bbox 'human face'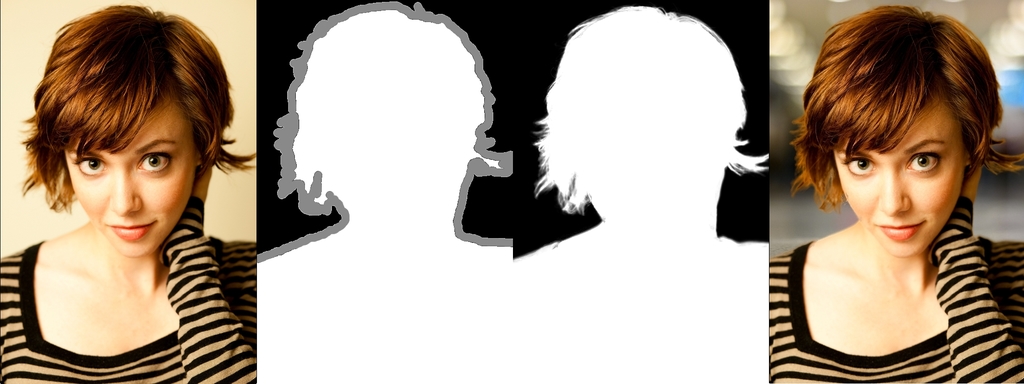
836,92,970,257
